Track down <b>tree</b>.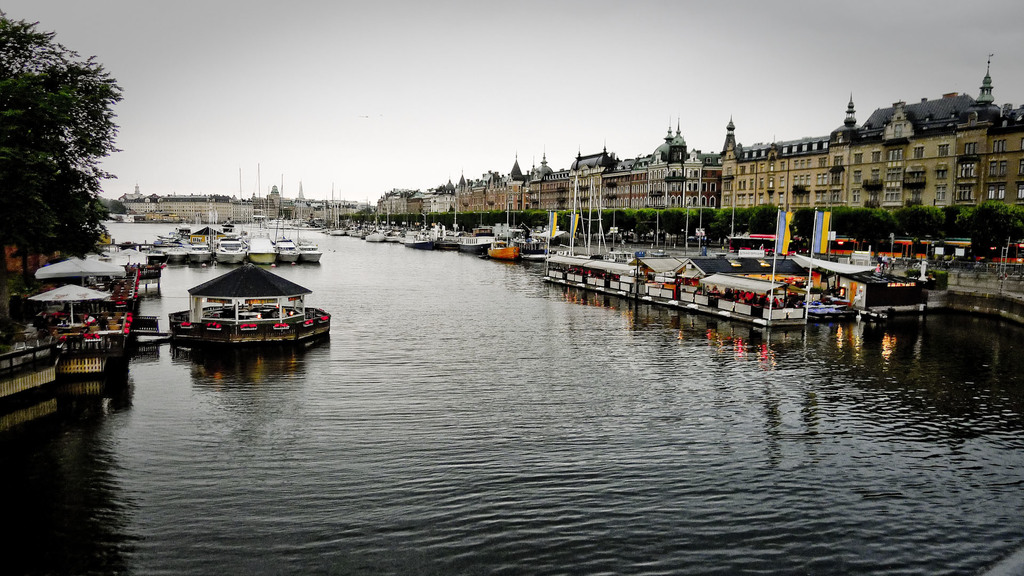
Tracked to <region>714, 204, 747, 236</region>.
